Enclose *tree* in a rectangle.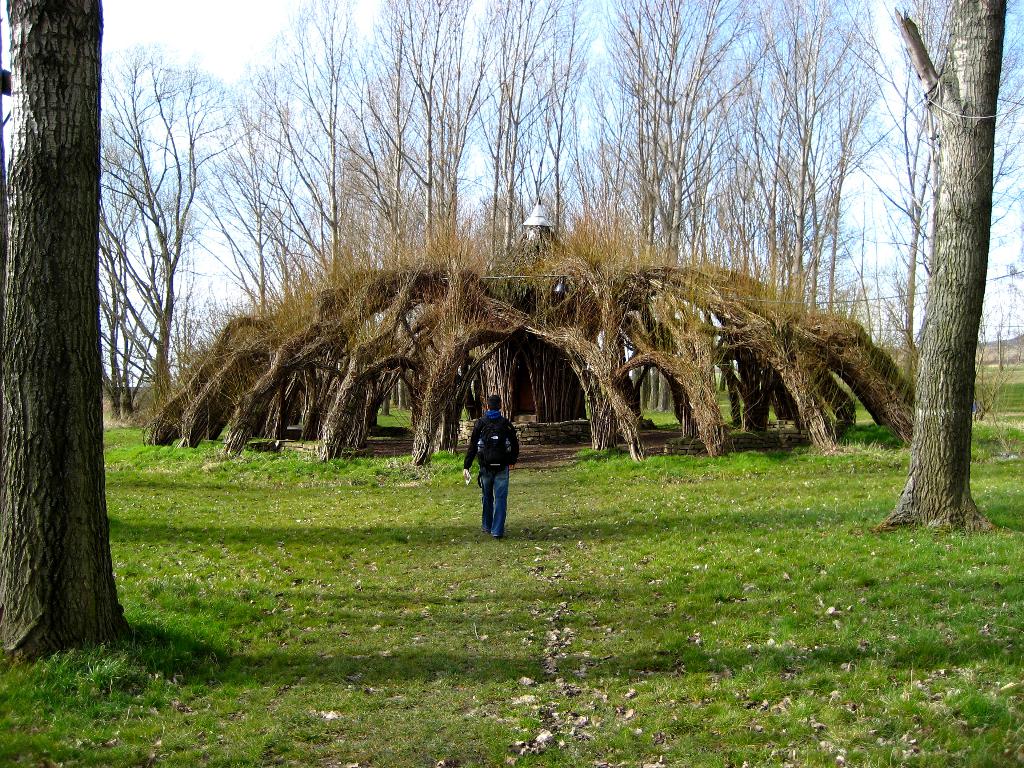
0:0:200:663.
